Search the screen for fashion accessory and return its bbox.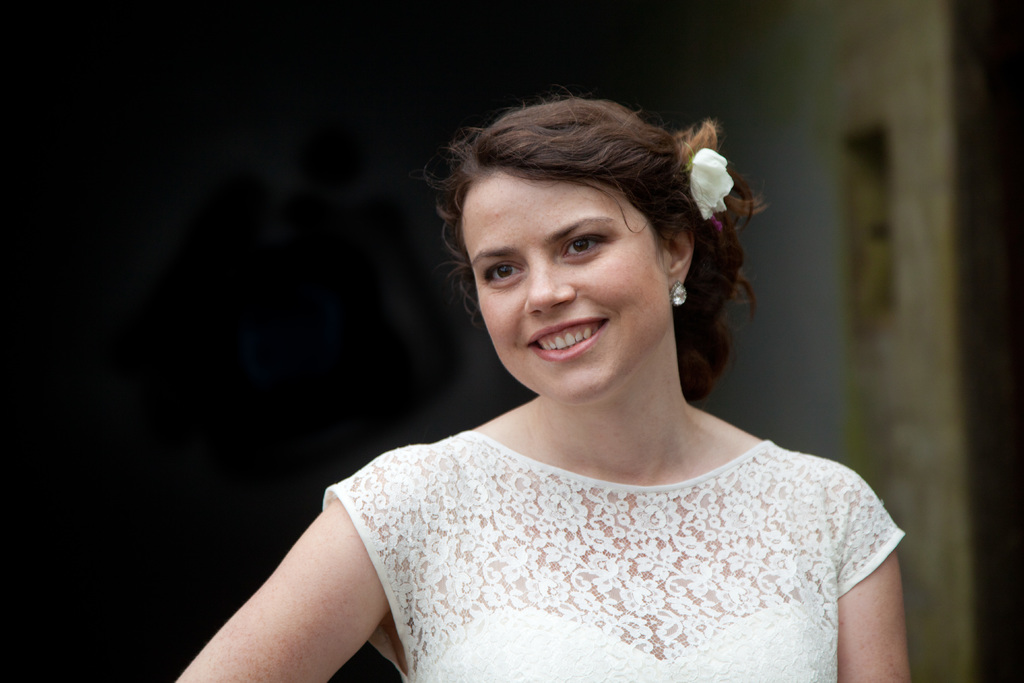
Found: bbox(685, 145, 735, 224).
